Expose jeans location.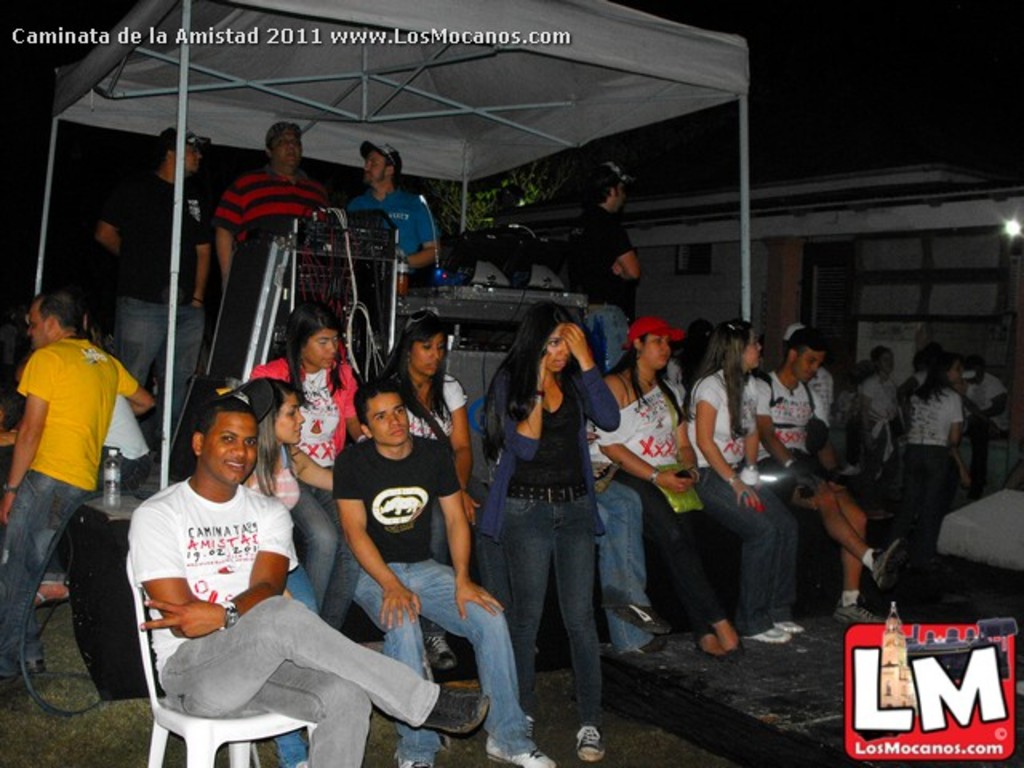
Exposed at x1=162, y1=592, x2=435, y2=766.
